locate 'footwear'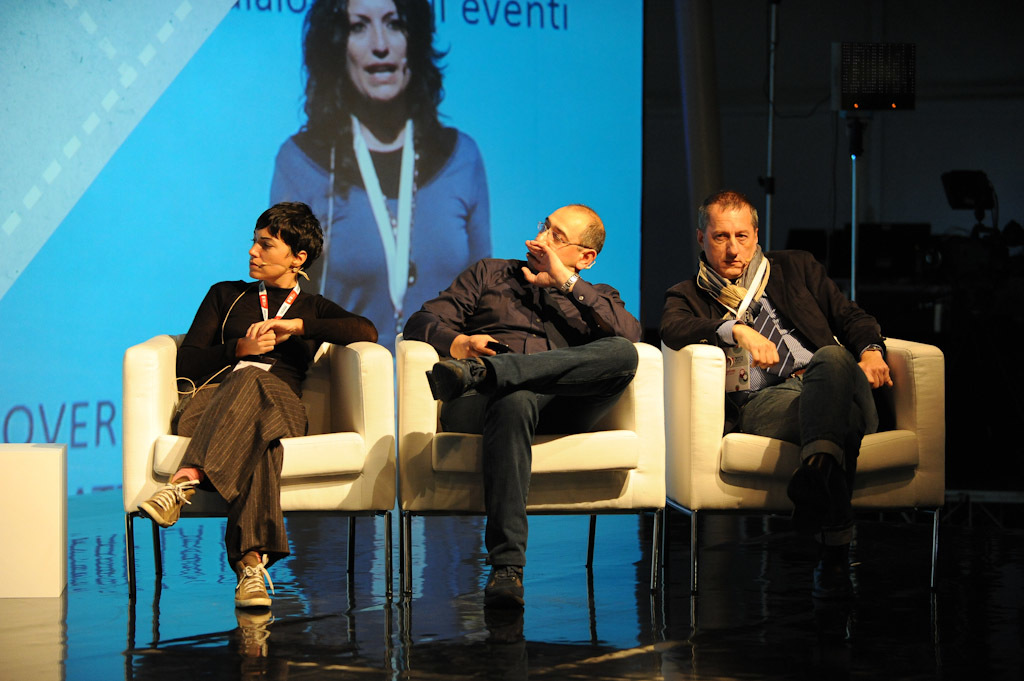
[482, 561, 530, 599]
